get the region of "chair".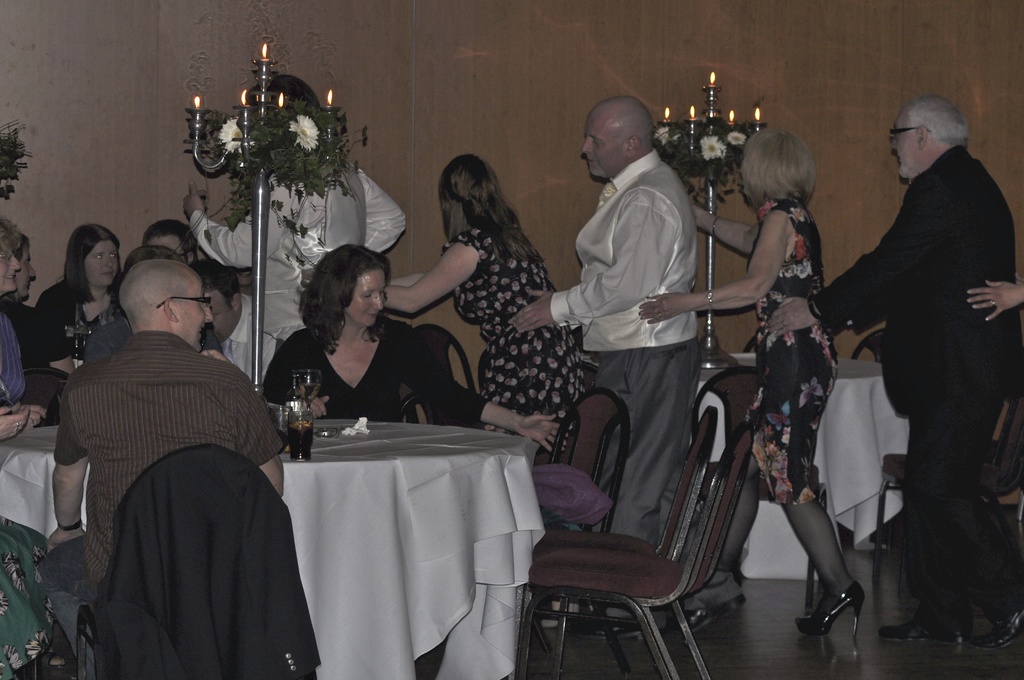
bbox(862, 400, 1022, 645).
